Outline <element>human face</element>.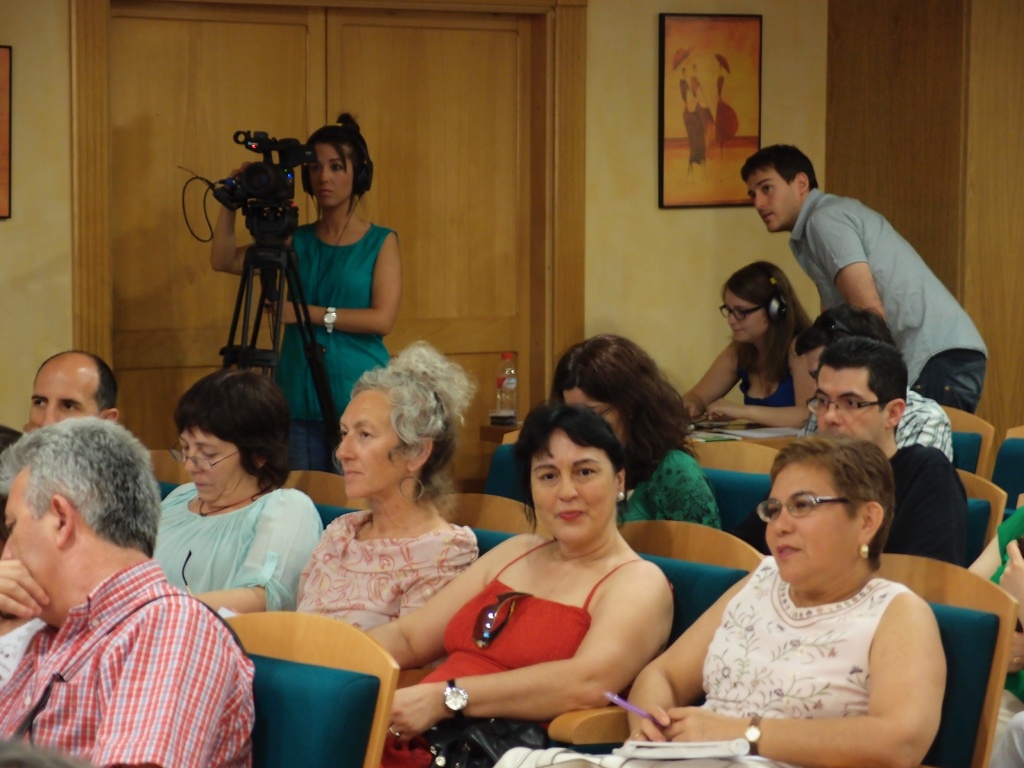
Outline: 0 463 52 610.
